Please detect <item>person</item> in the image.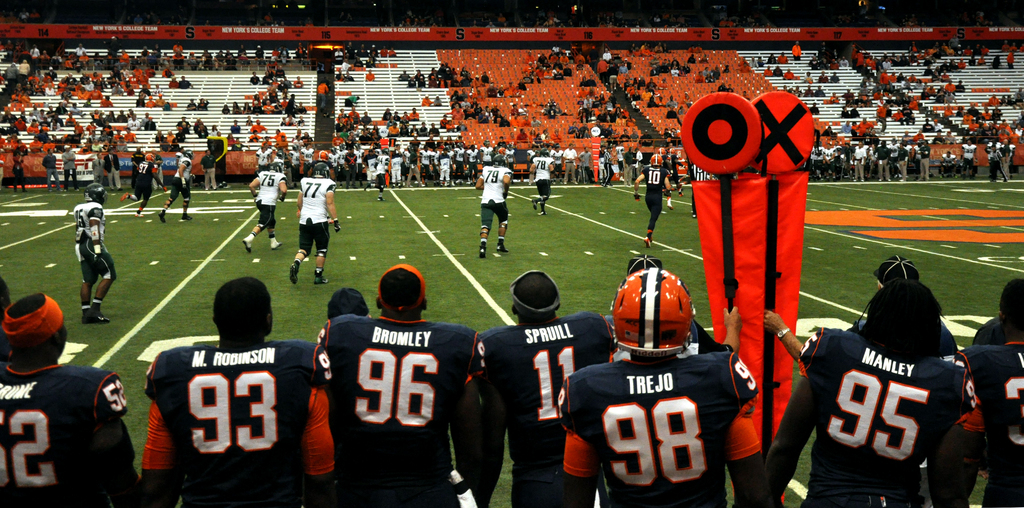
(x1=532, y1=150, x2=559, y2=223).
